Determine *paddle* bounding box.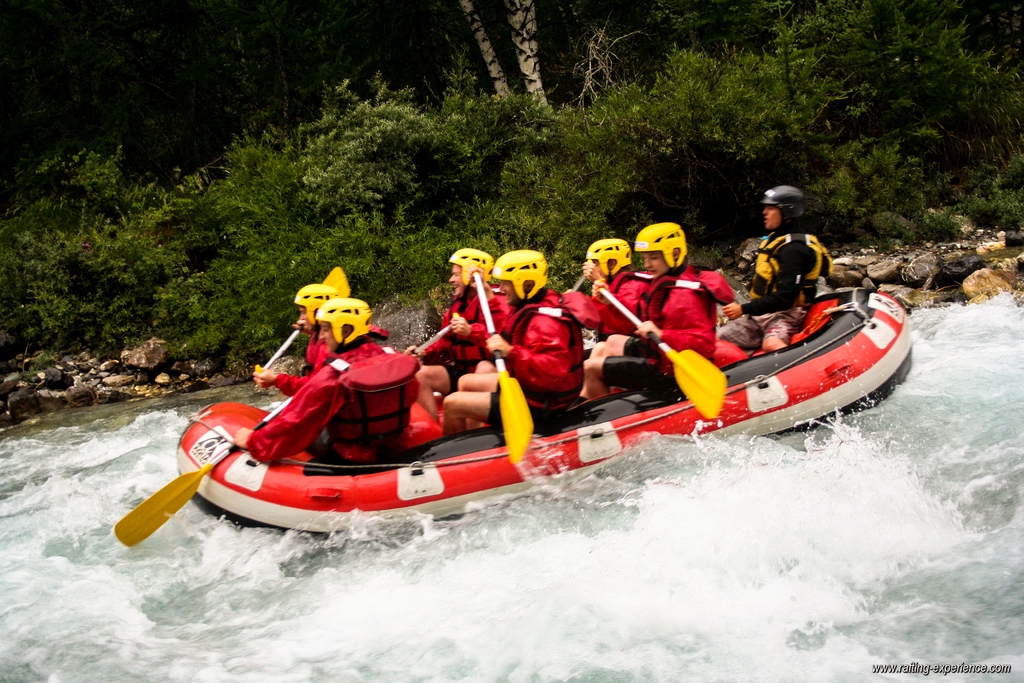
Determined: 470:267:538:461.
